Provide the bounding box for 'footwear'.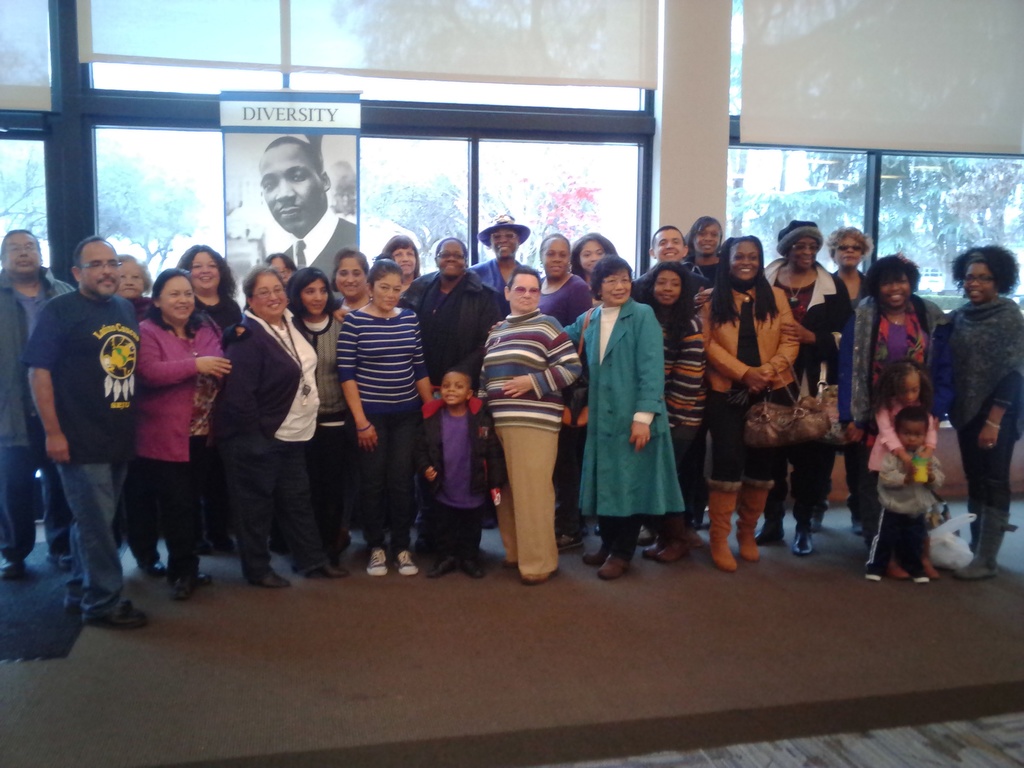
locate(141, 561, 170, 579).
